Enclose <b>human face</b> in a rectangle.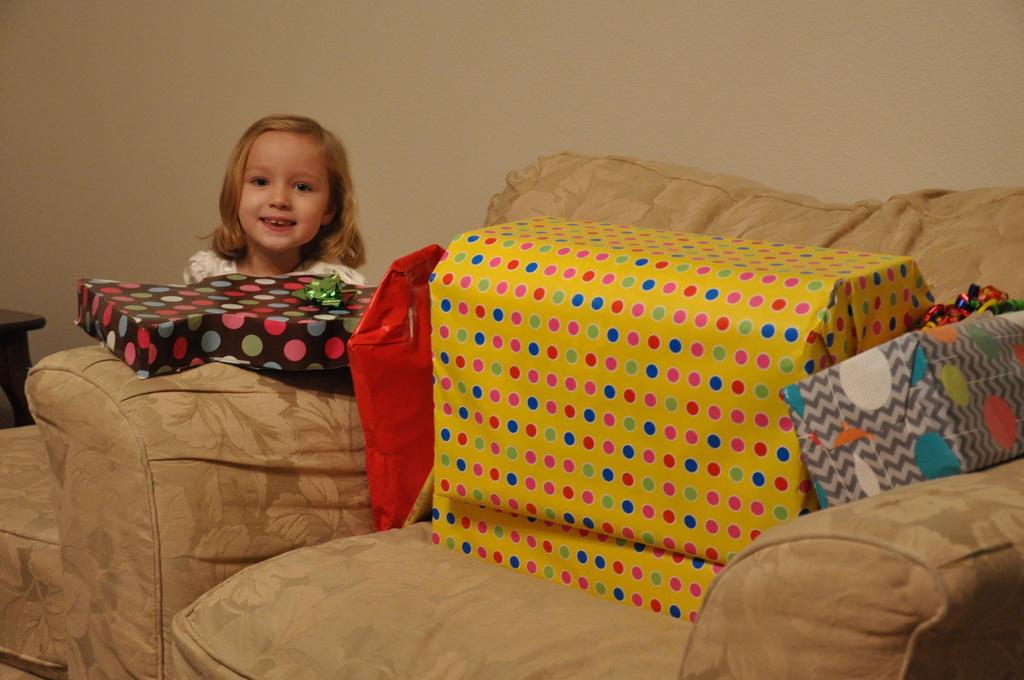
(left=236, top=131, right=329, bottom=254).
